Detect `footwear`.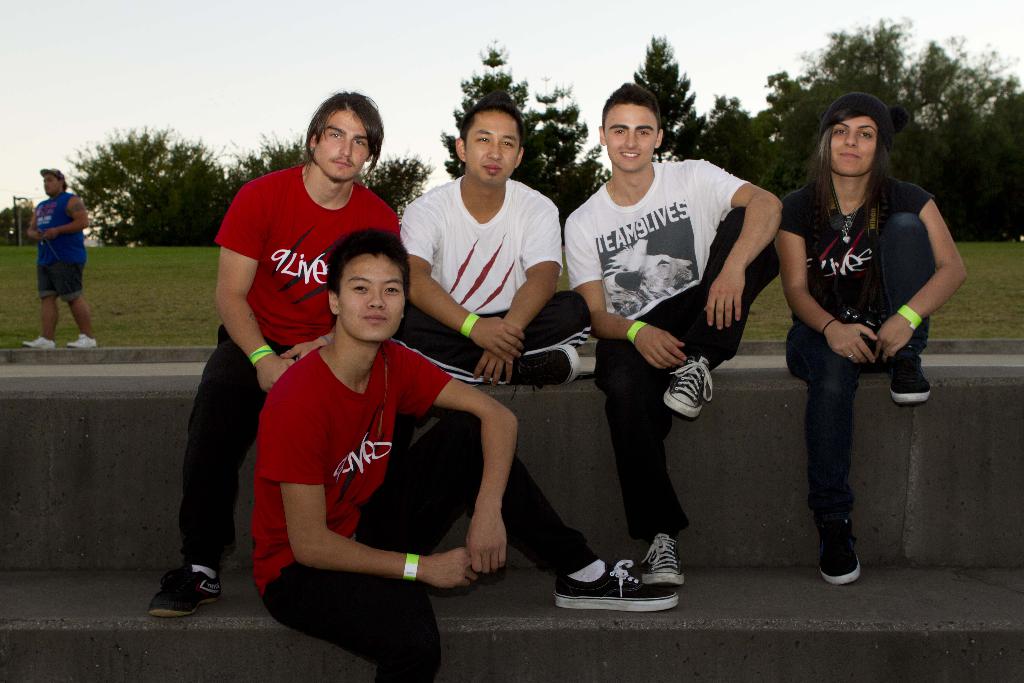
Detected at Rect(20, 334, 60, 349).
